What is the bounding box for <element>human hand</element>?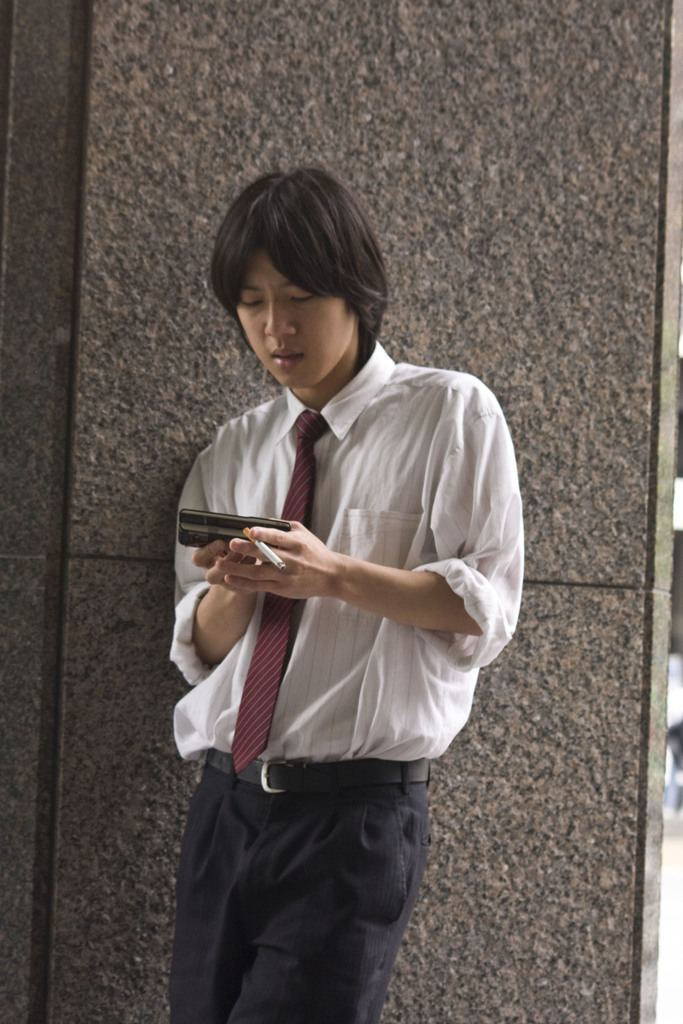
[172, 507, 384, 603].
